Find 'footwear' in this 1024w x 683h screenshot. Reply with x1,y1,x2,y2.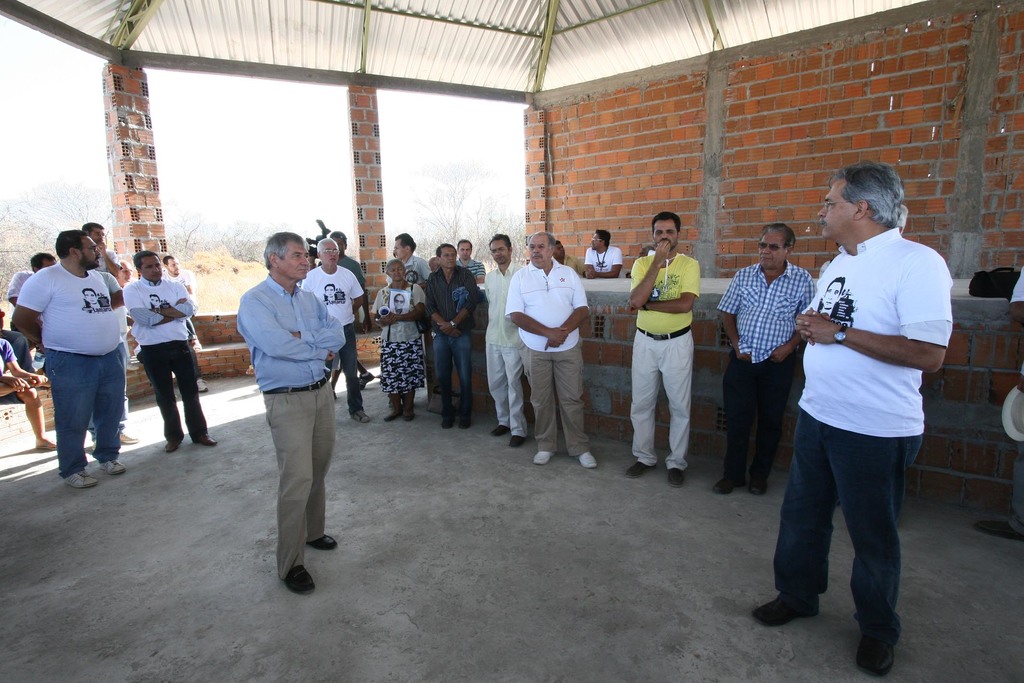
751,588,820,621.
